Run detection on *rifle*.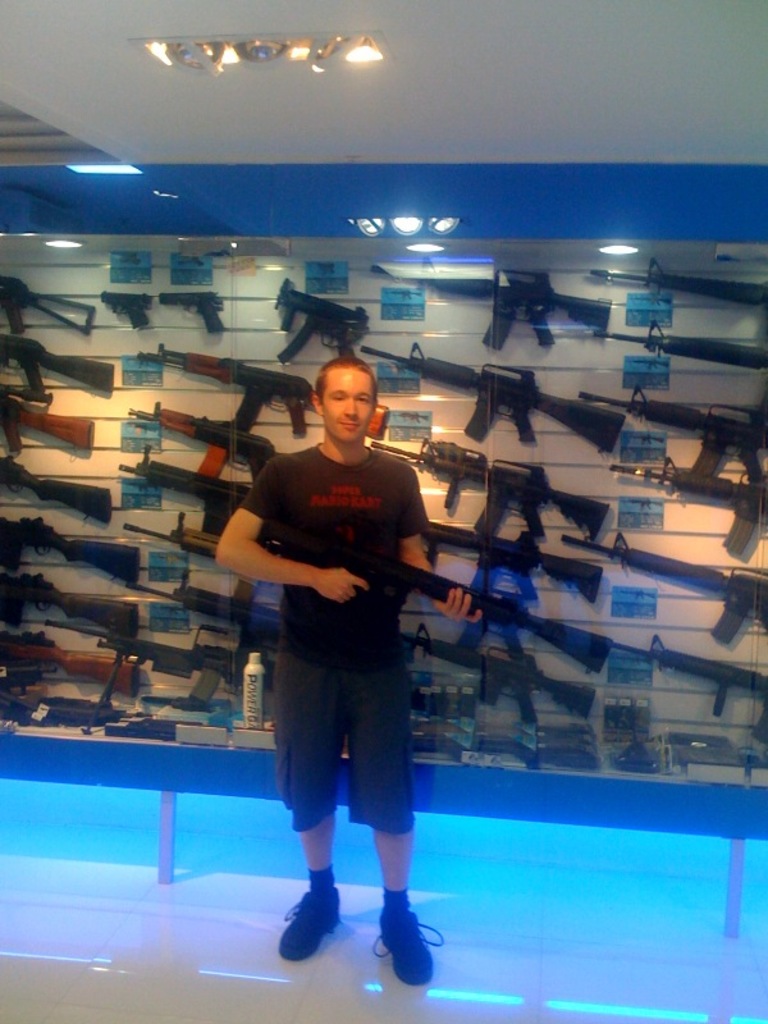
Result: 0,628,136,703.
